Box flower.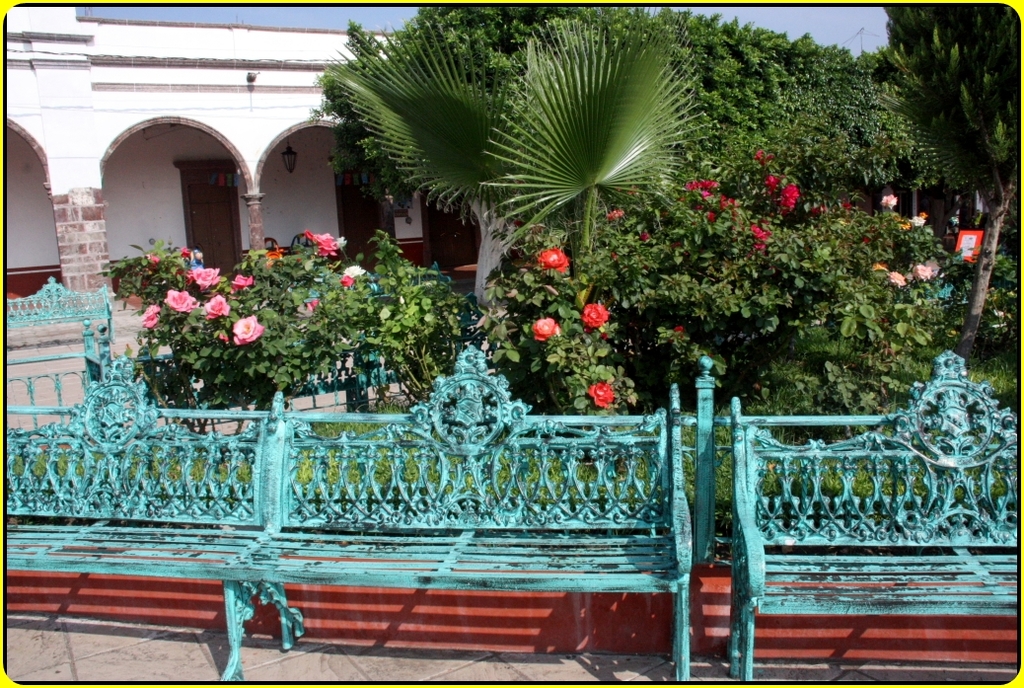
639/230/653/240.
